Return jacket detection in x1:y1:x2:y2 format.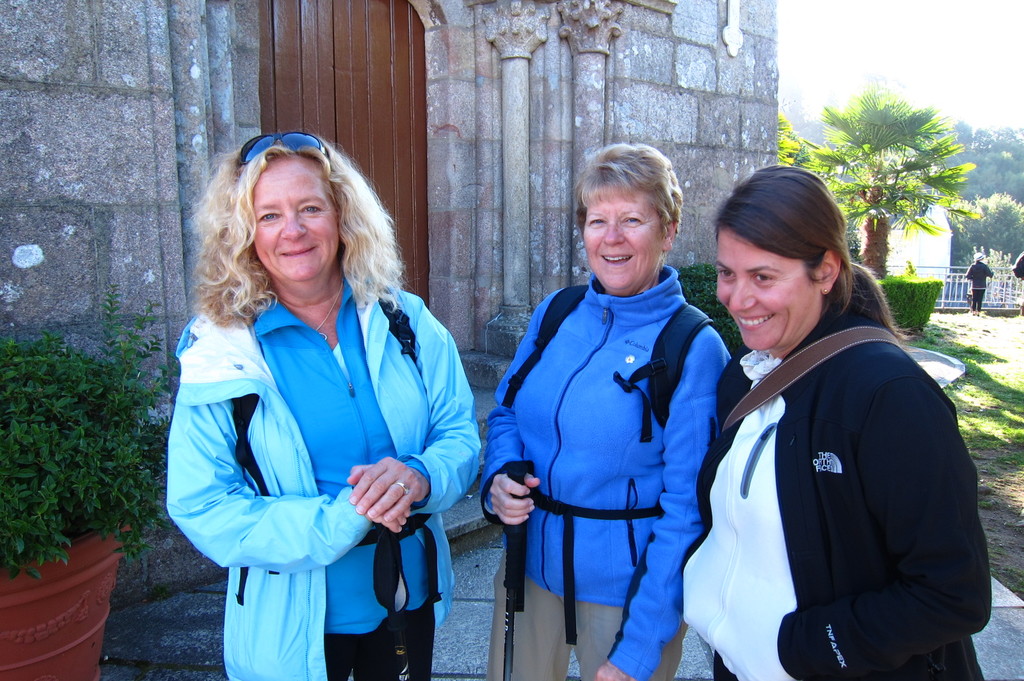
965:262:995:291.
